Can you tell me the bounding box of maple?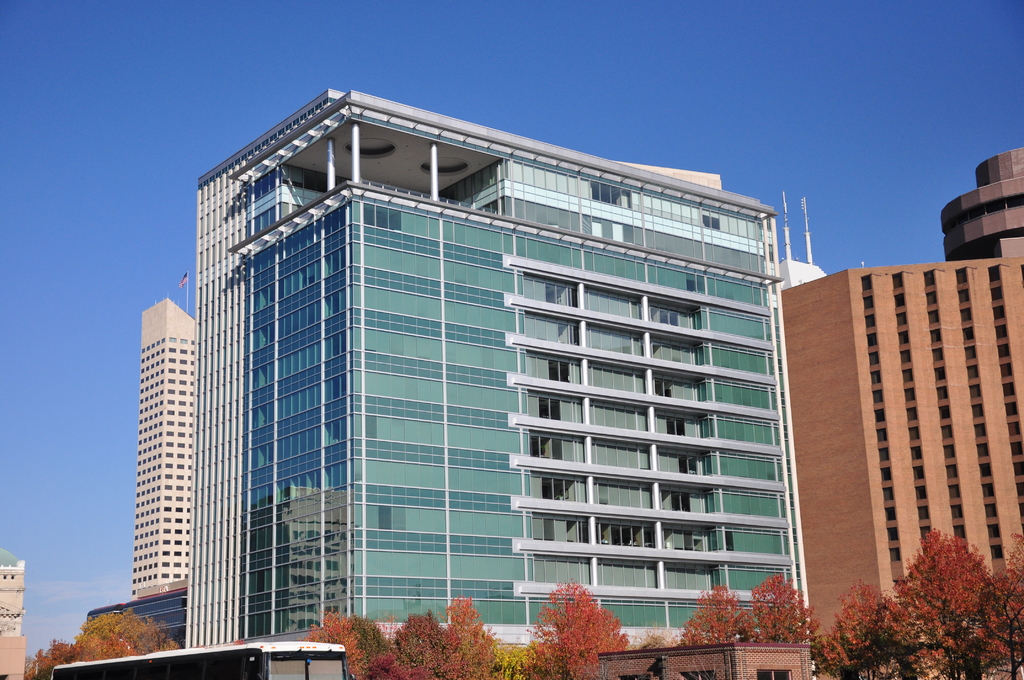
444/596/500/679.
